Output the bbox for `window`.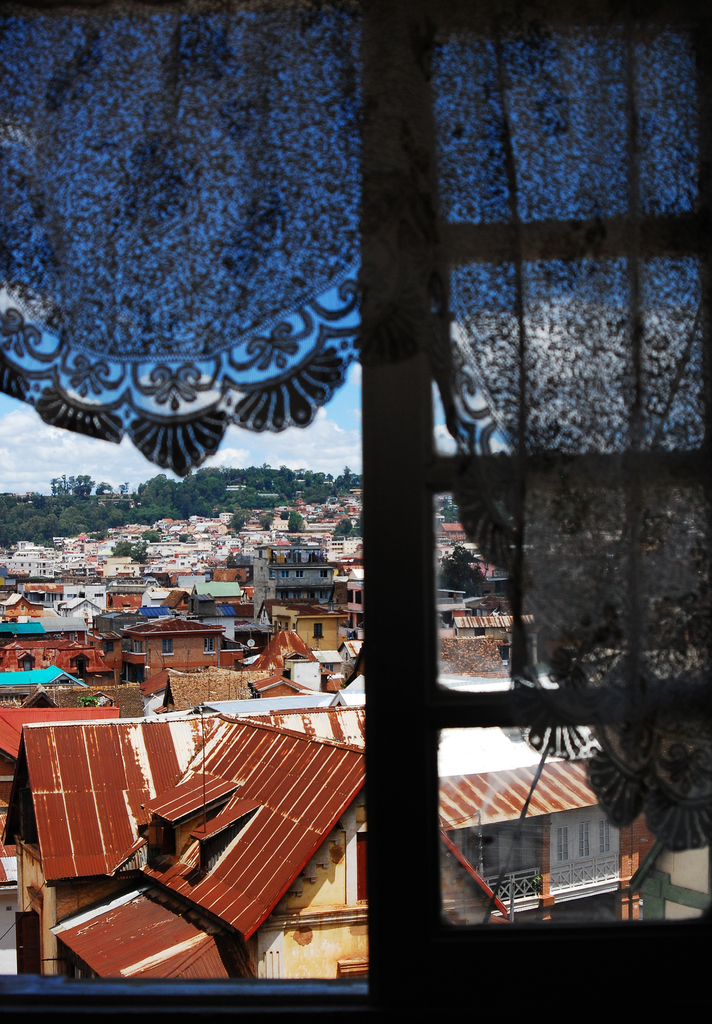
select_region(279, 568, 294, 579).
